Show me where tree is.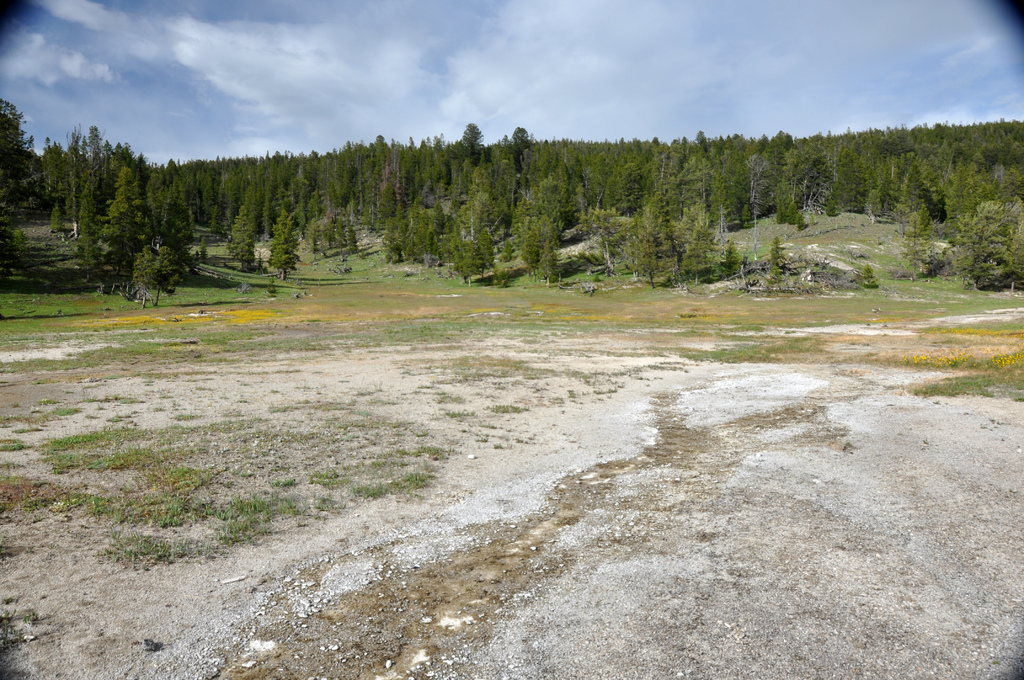
tree is at {"x1": 141, "y1": 159, "x2": 193, "y2": 265}.
